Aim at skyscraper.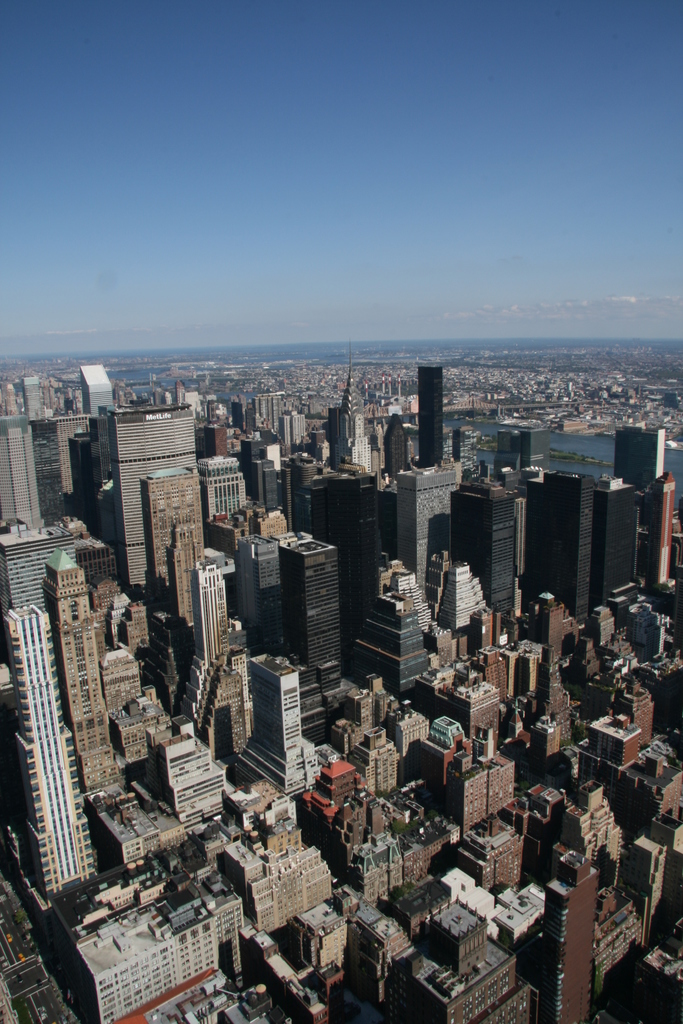
Aimed at {"left": 548, "top": 465, "right": 584, "bottom": 626}.
